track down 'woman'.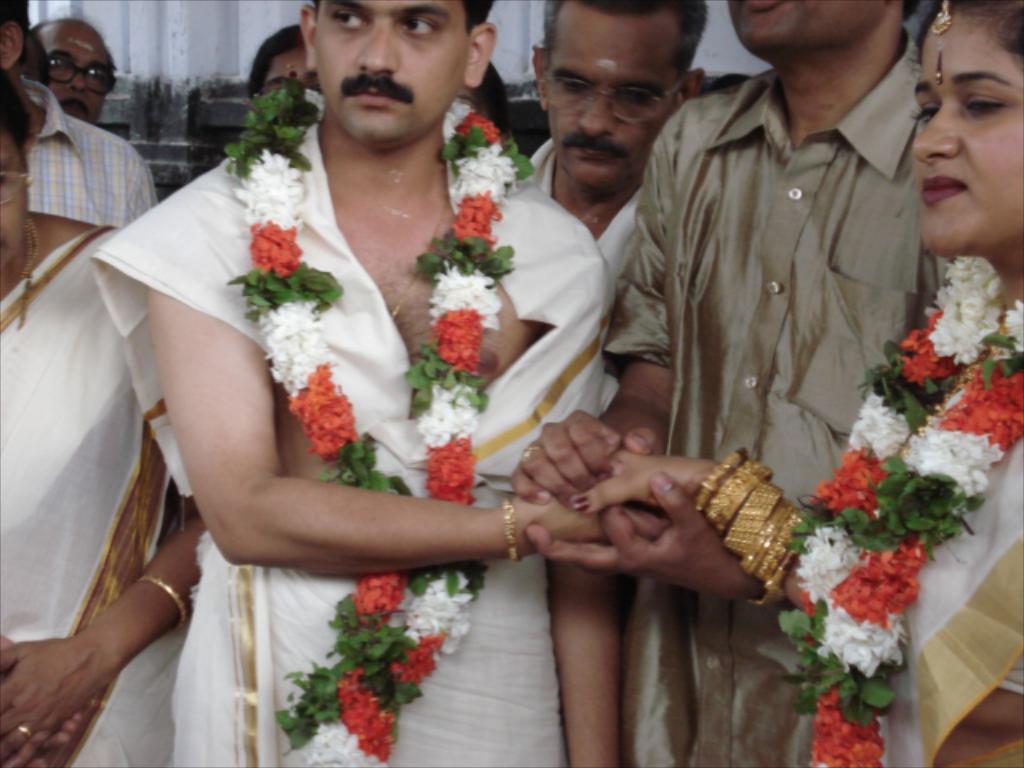
Tracked to locate(570, 0, 1022, 766).
